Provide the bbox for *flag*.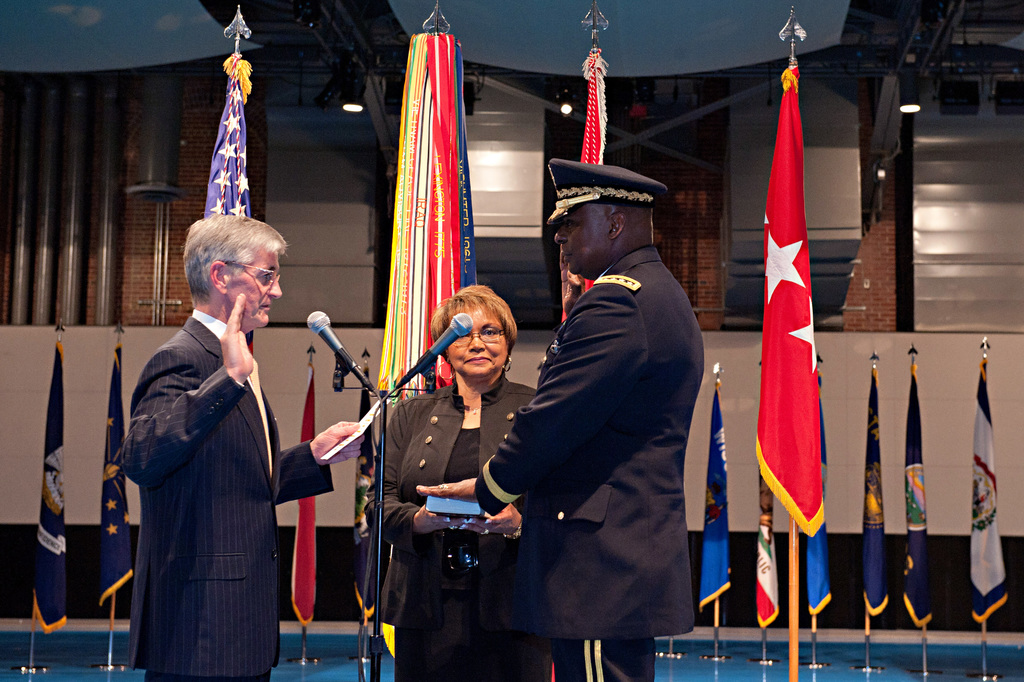
Rect(801, 529, 834, 617).
